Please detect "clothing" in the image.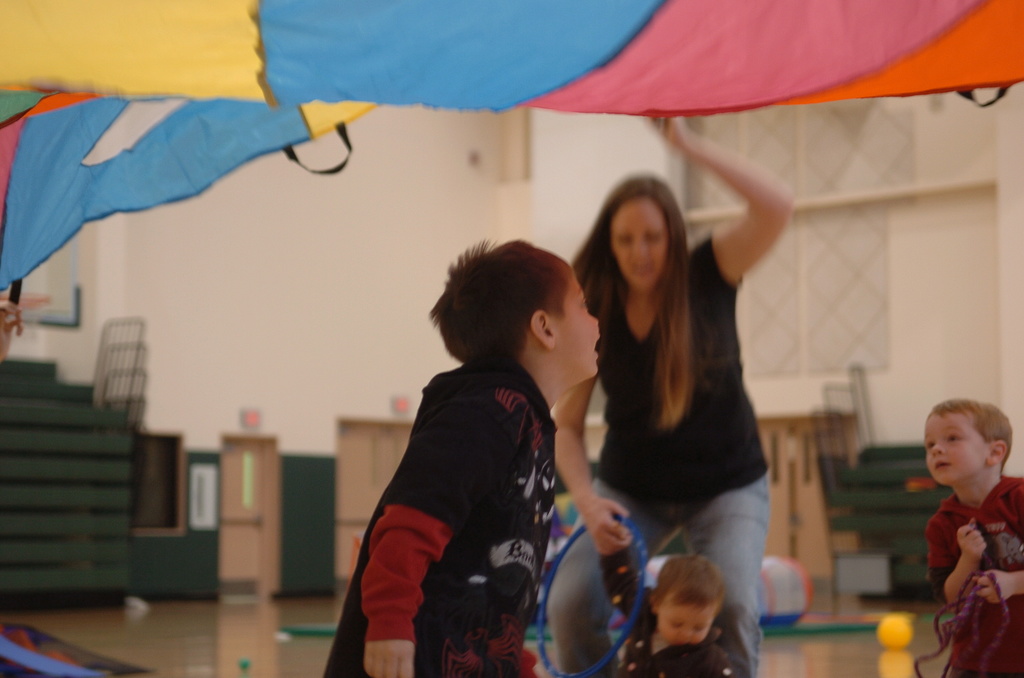
[left=929, top=474, right=1023, bottom=677].
